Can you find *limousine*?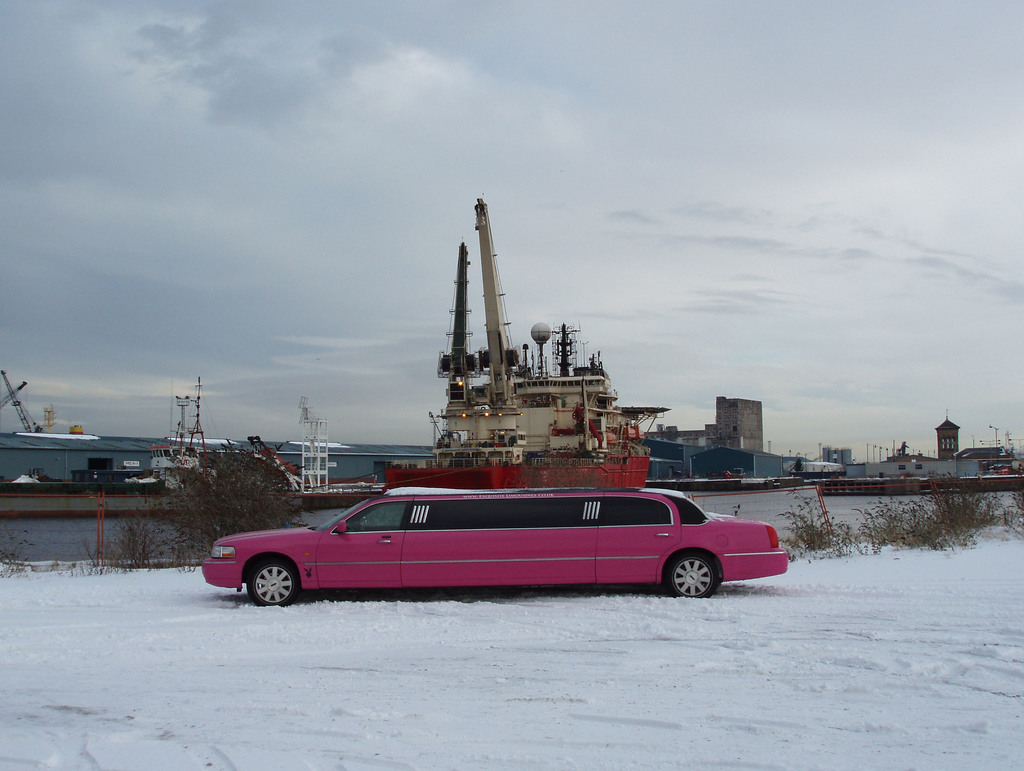
Yes, bounding box: <bbox>200, 488, 787, 597</bbox>.
